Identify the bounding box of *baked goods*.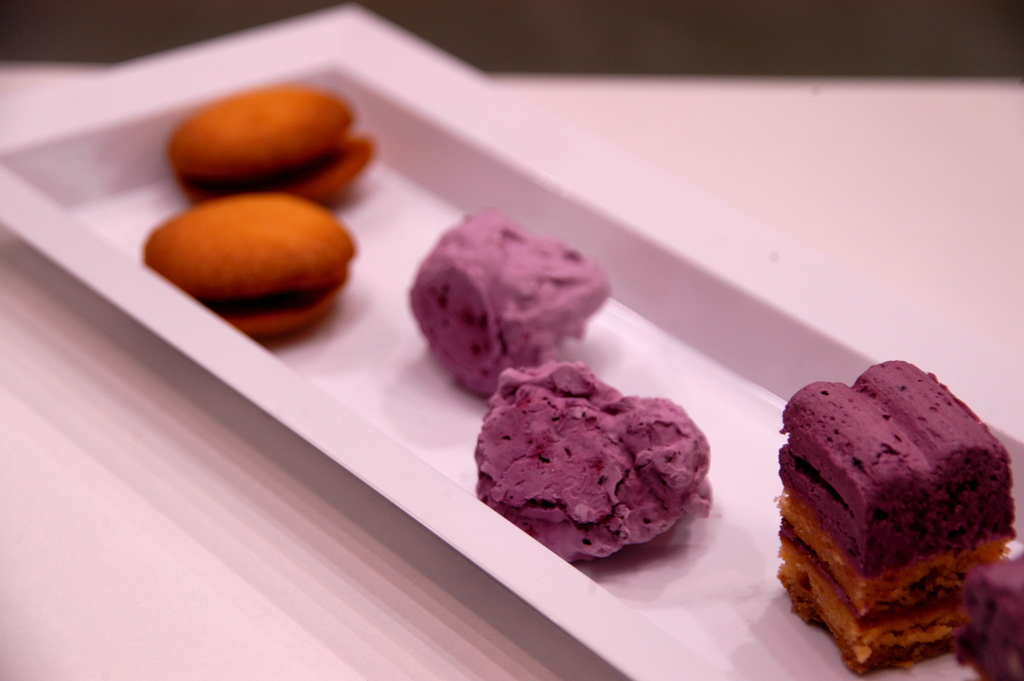
x1=950, y1=550, x2=1023, y2=680.
